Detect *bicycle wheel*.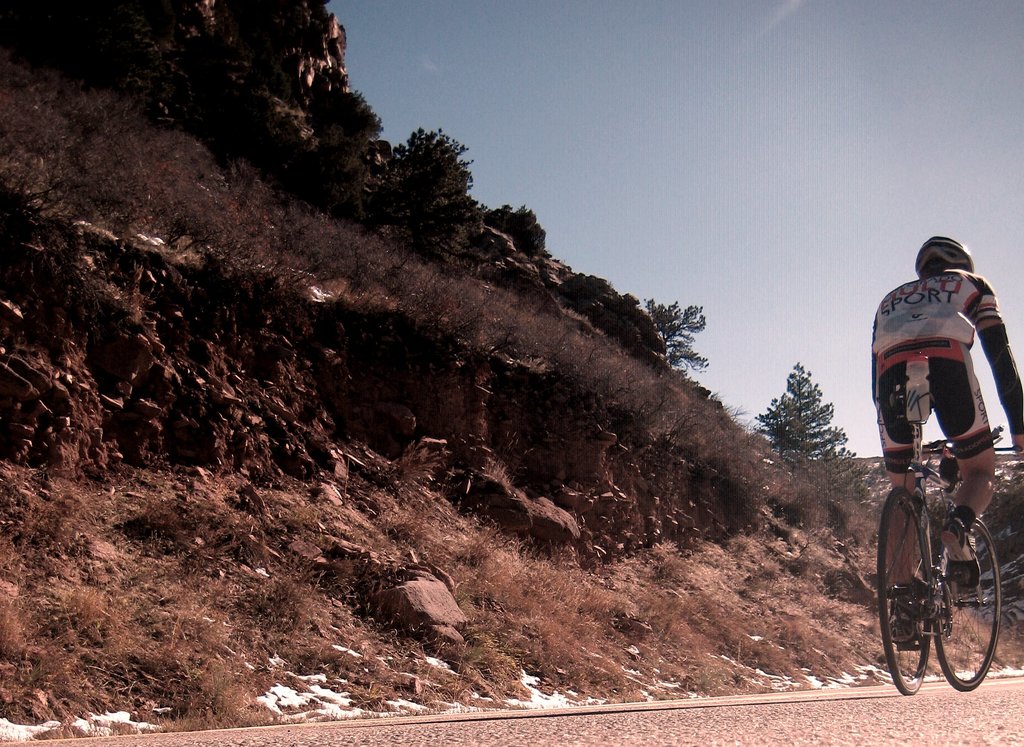
Detected at bbox(877, 488, 938, 698).
